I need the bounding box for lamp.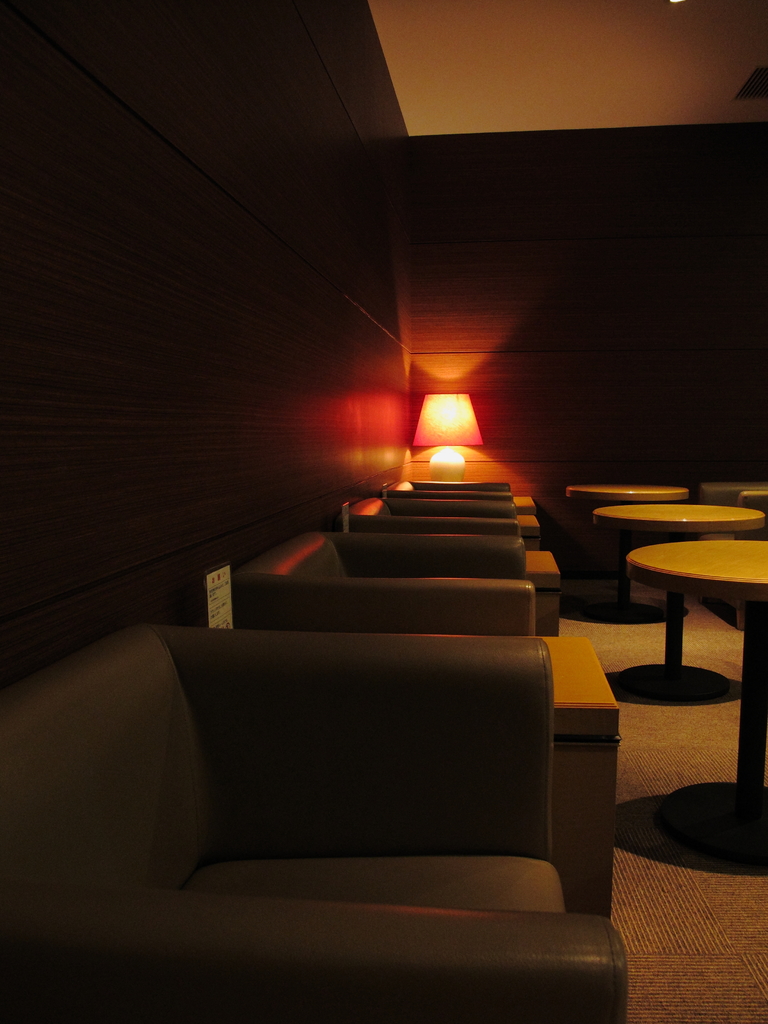
Here it is: bbox=(403, 380, 497, 469).
